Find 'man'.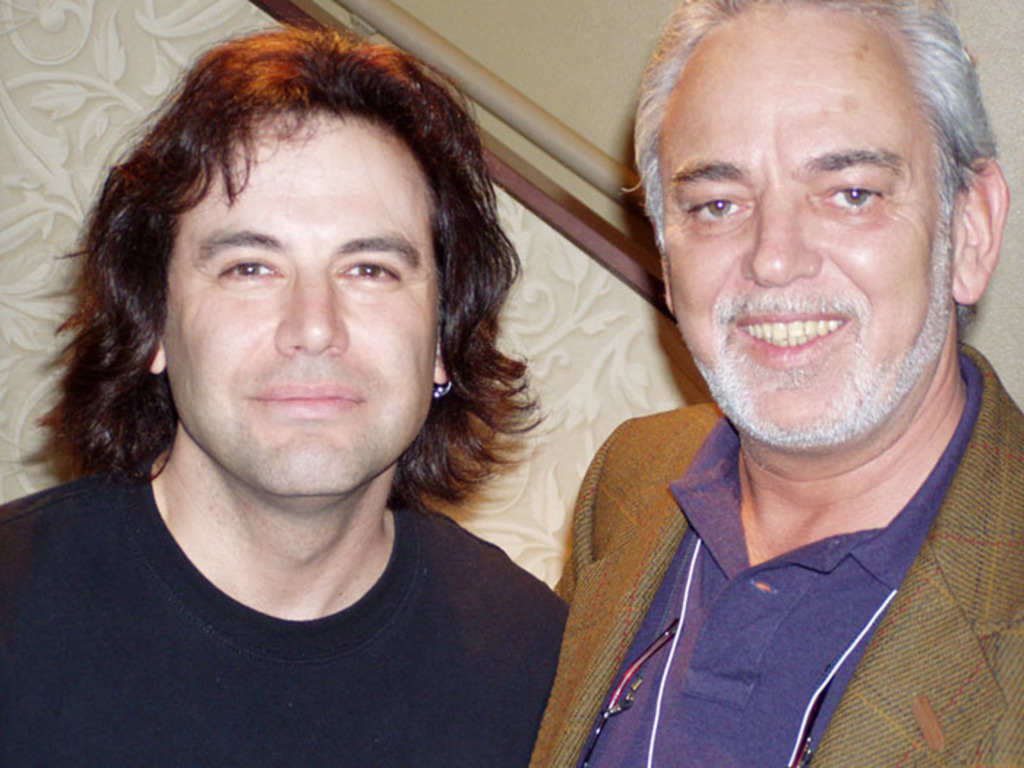
0/20/573/767.
